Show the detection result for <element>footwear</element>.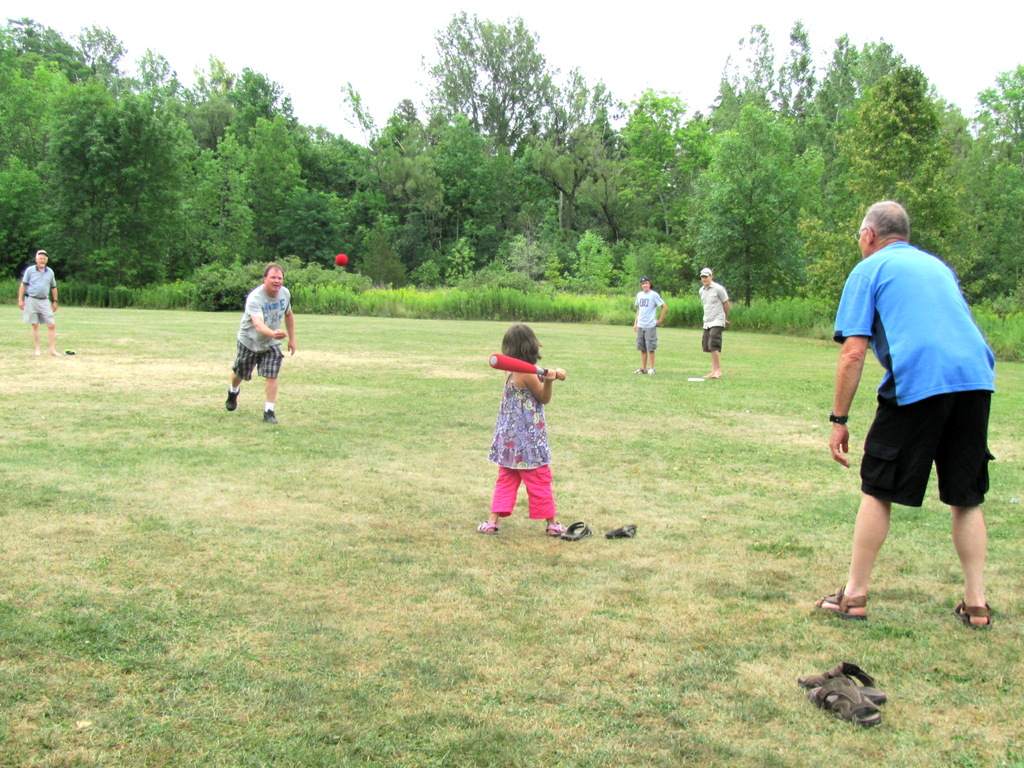
bbox(809, 591, 870, 622).
